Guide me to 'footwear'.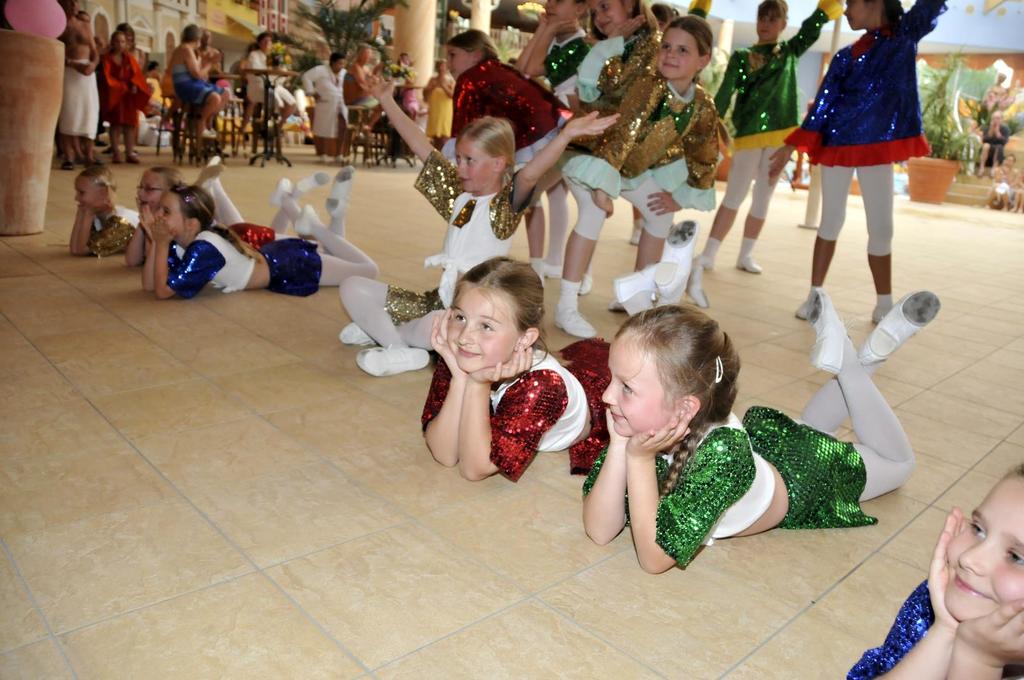
Guidance: (x1=264, y1=178, x2=291, y2=208).
